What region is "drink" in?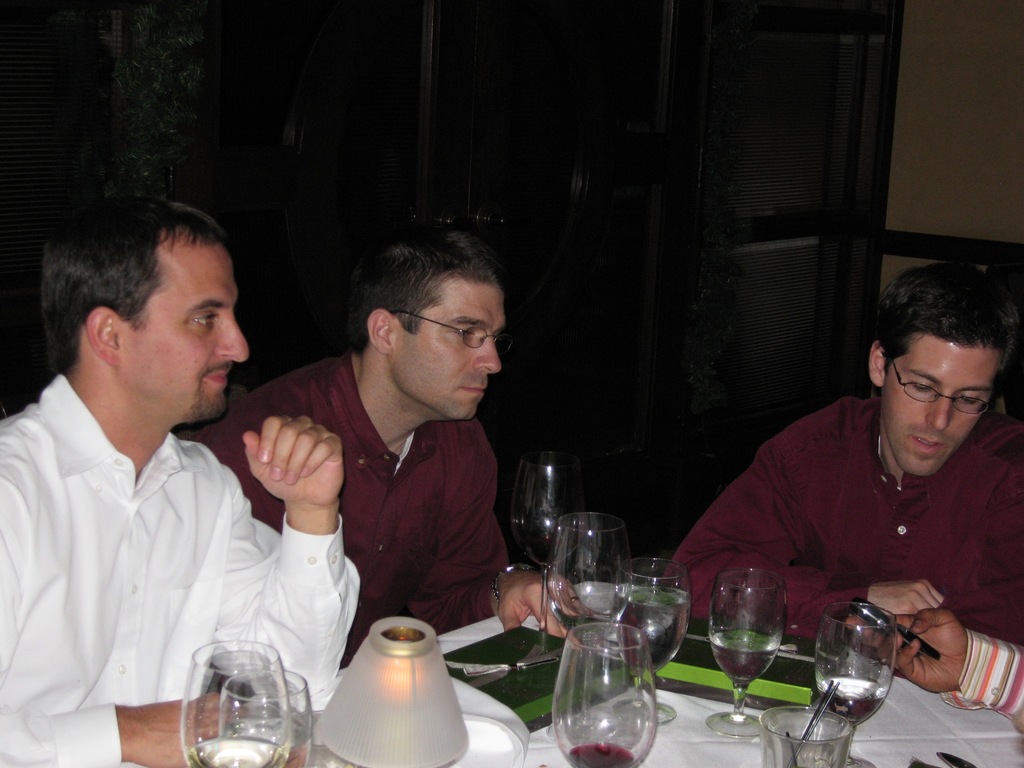
rect(615, 589, 691, 673).
